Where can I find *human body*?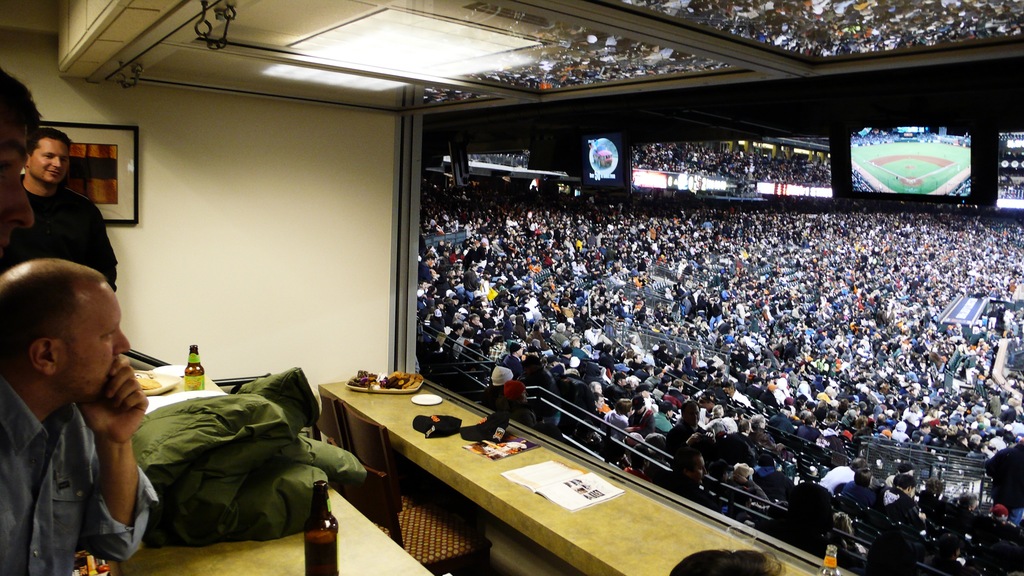
You can find it at x1=715, y1=256, x2=731, y2=261.
